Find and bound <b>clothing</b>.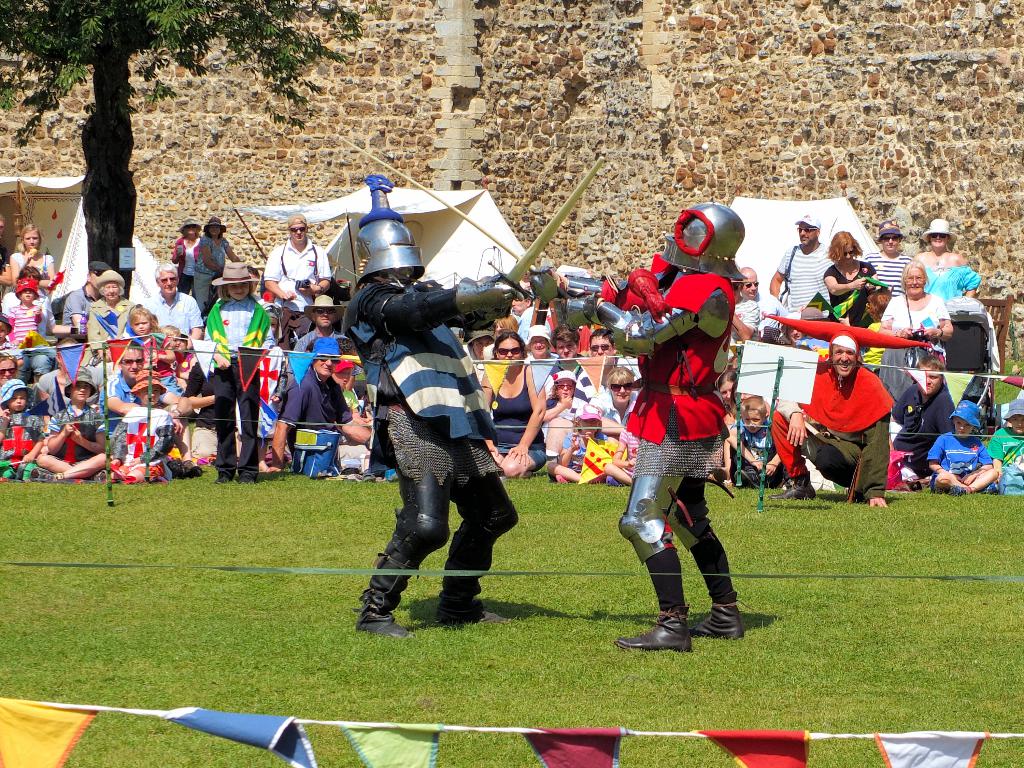
Bound: Rect(140, 293, 204, 334).
